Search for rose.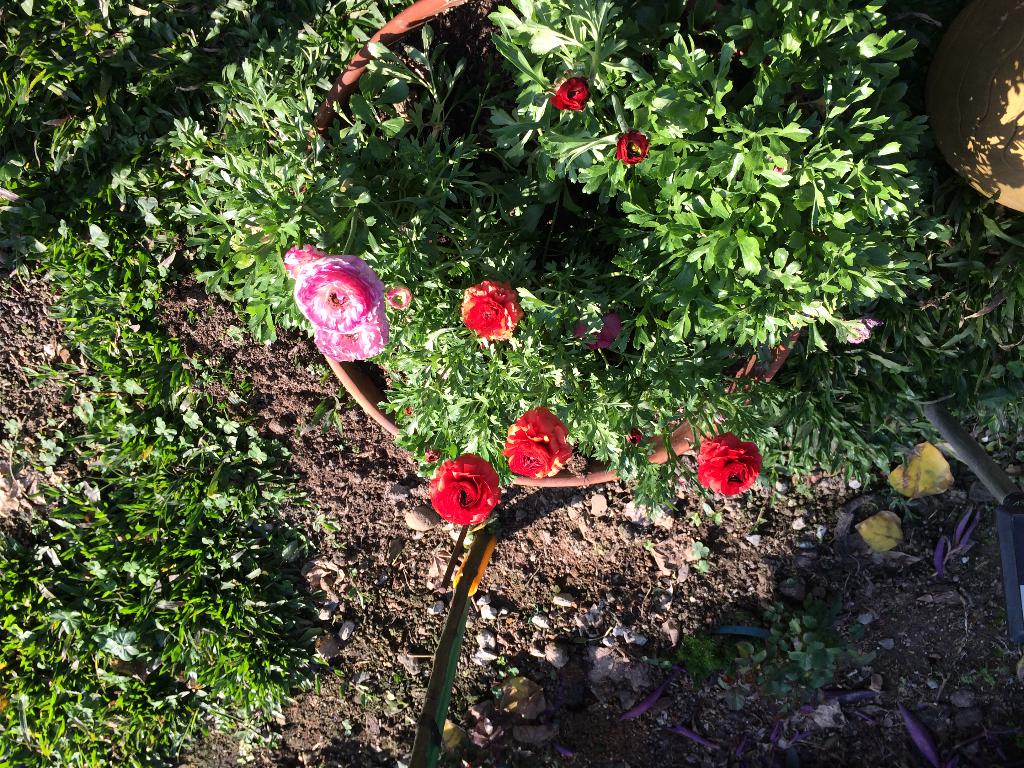
Found at region(423, 458, 505, 531).
